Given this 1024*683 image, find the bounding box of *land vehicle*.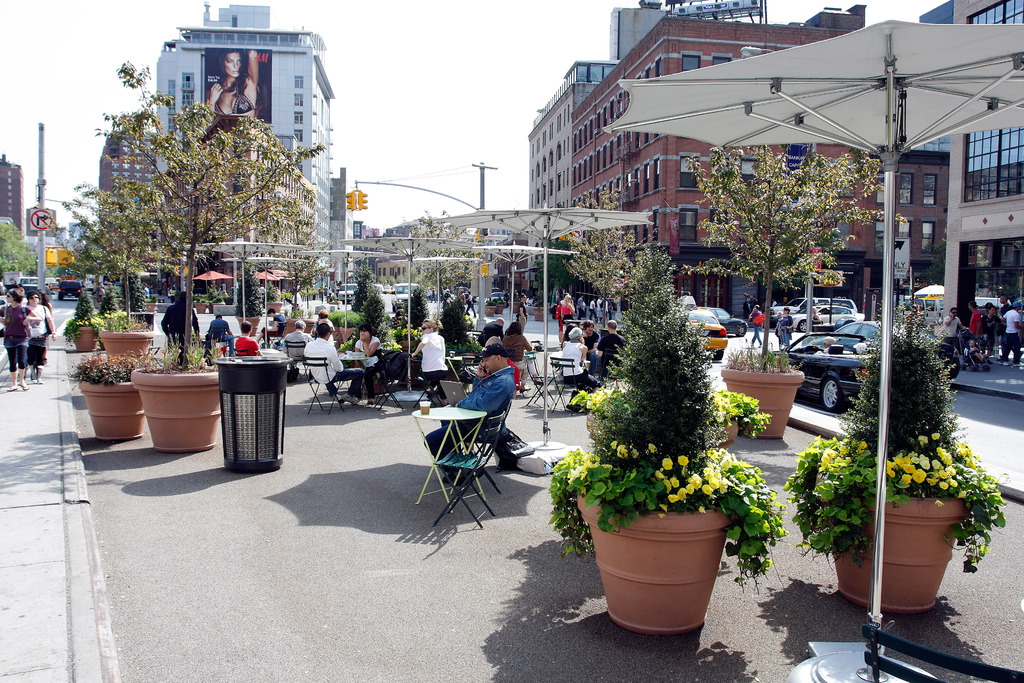
bbox=[769, 293, 856, 326].
